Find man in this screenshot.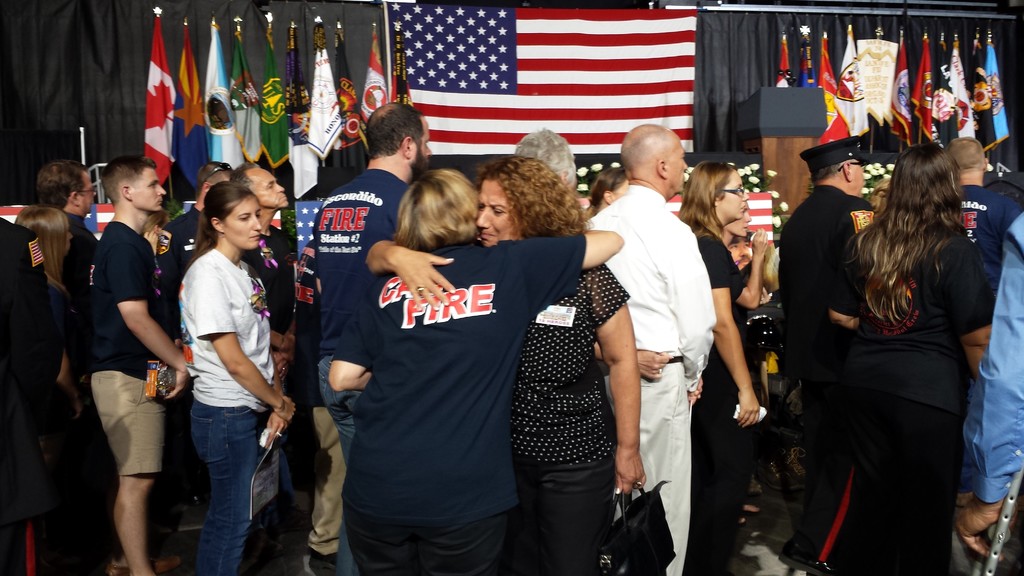
The bounding box for man is locate(317, 100, 431, 575).
